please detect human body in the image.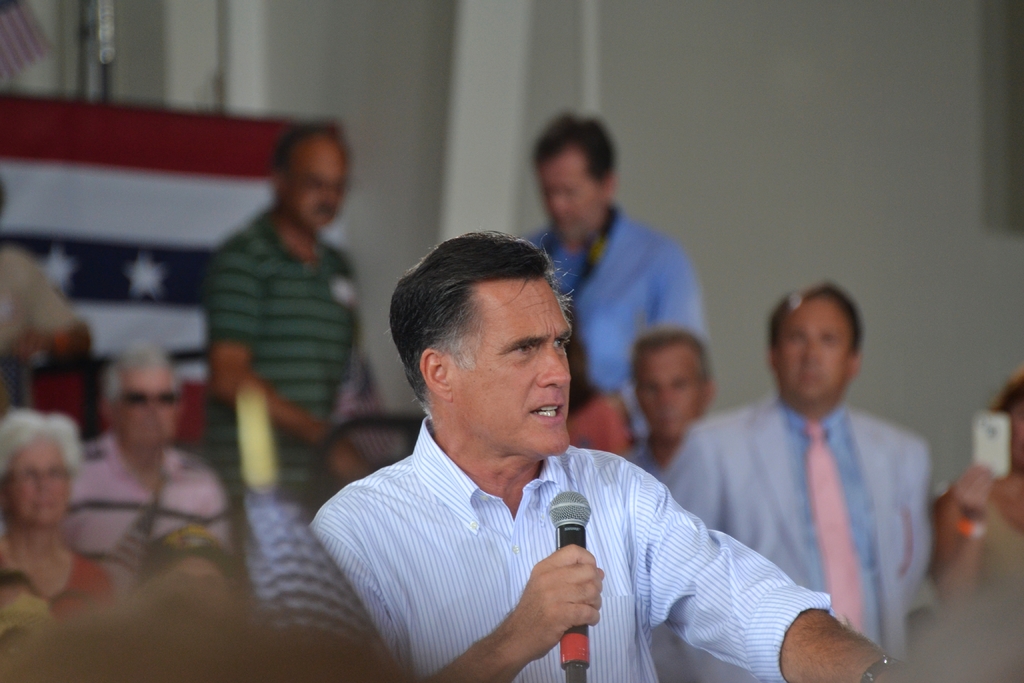
(63,343,250,602).
